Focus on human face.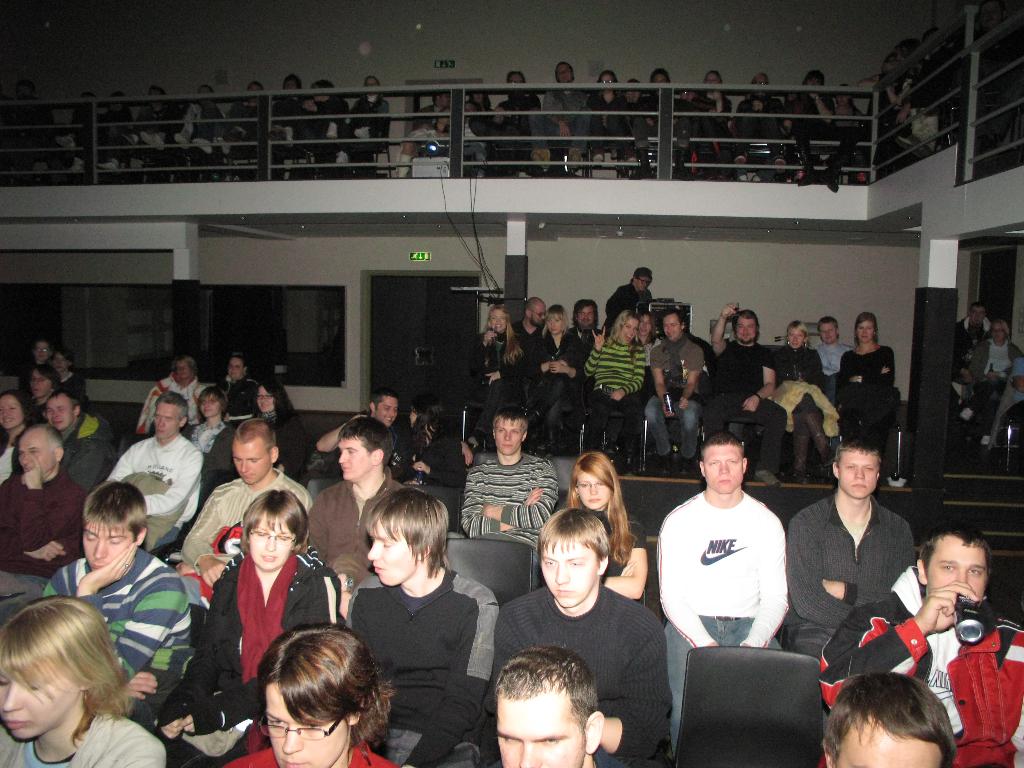
Focused at [x1=227, y1=359, x2=242, y2=383].
